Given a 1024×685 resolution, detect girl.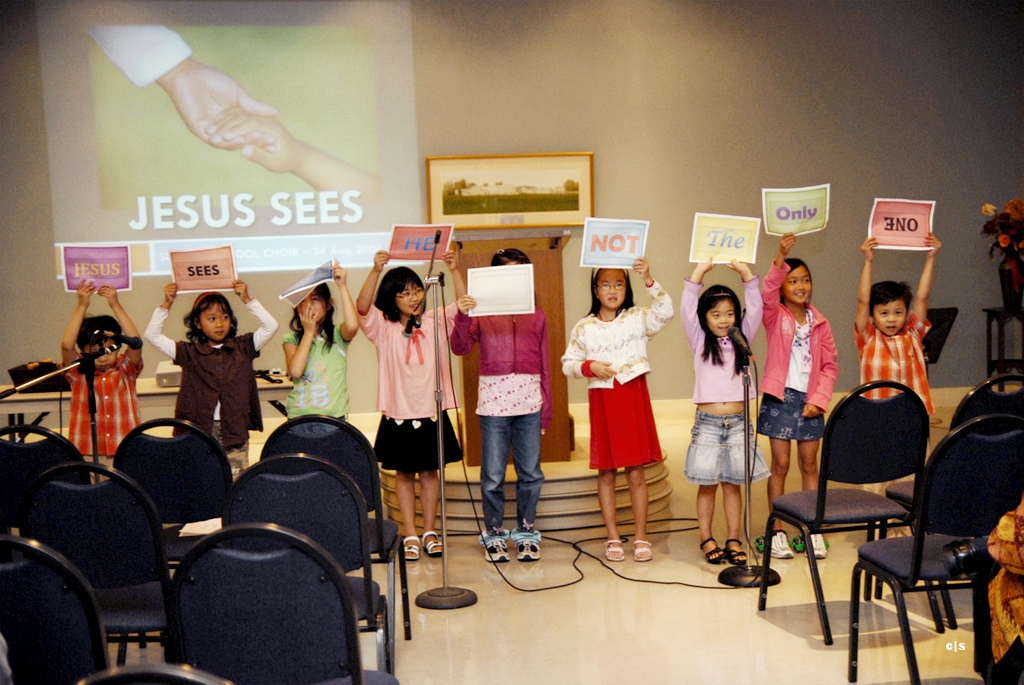
region(144, 280, 278, 482).
